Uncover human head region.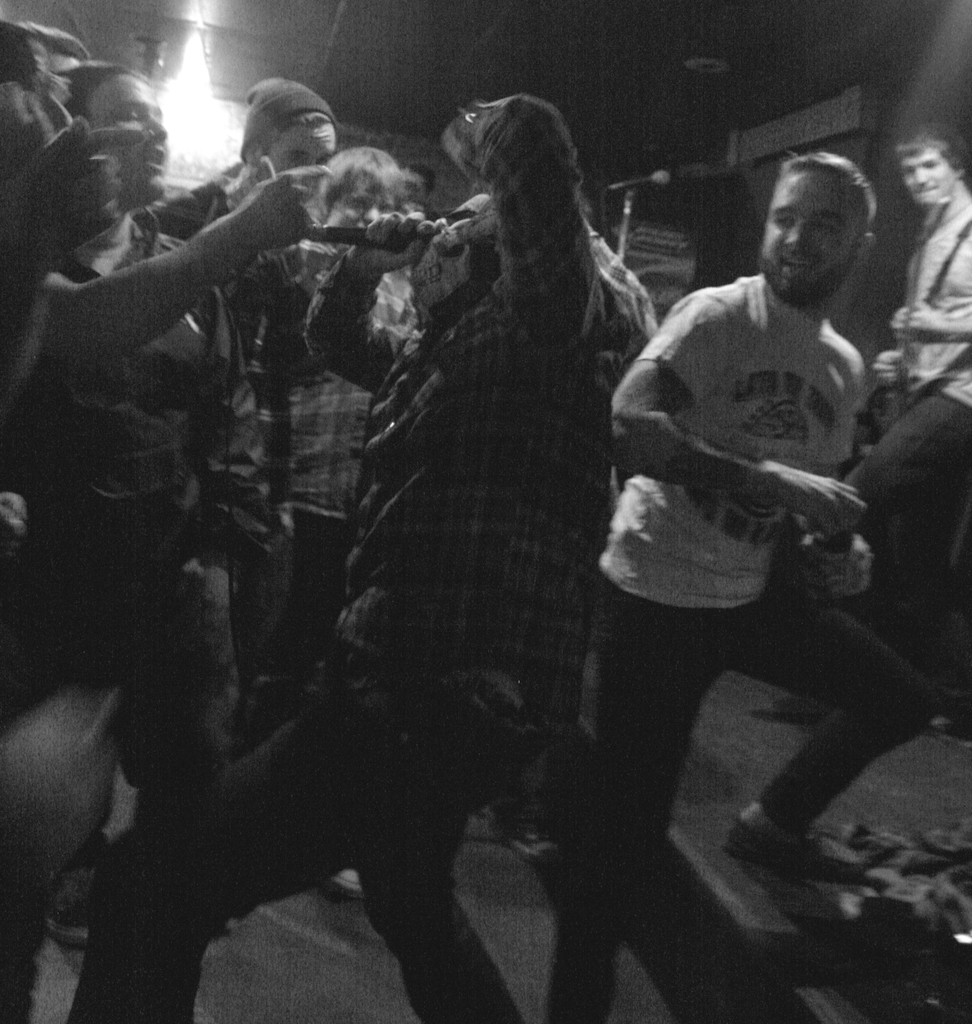
Uncovered: (x1=322, y1=147, x2=399, y2=250).
